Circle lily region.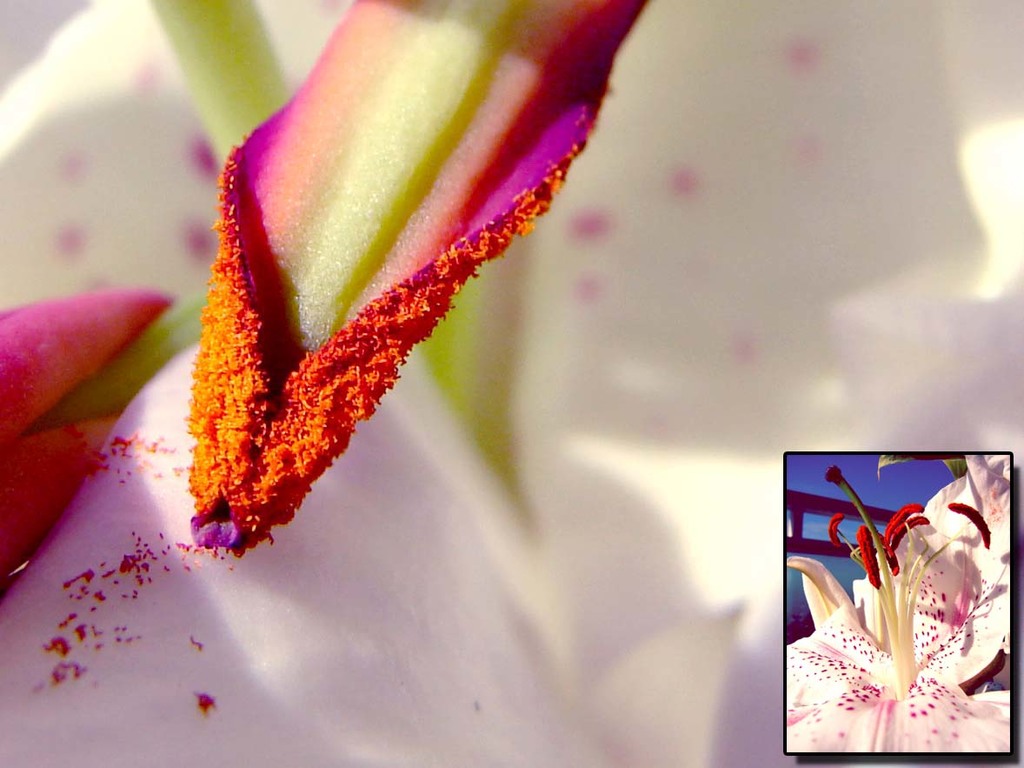
Region: [0,0,1023,767].
